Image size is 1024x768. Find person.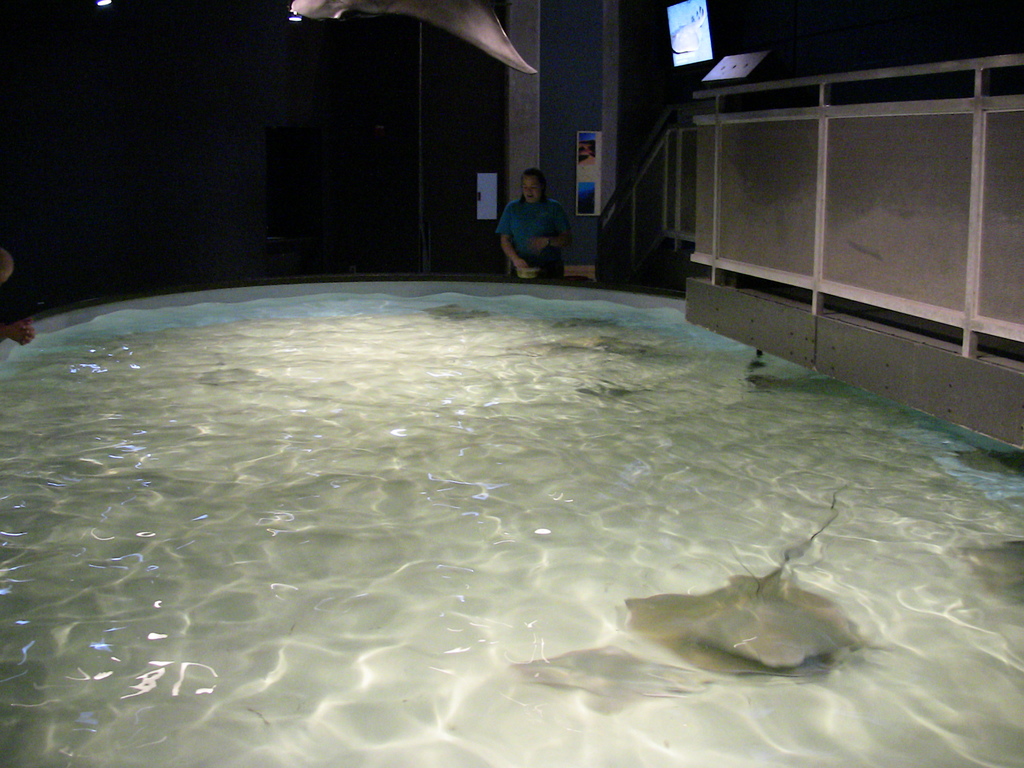
bbox(0, 238, 37, 346).
